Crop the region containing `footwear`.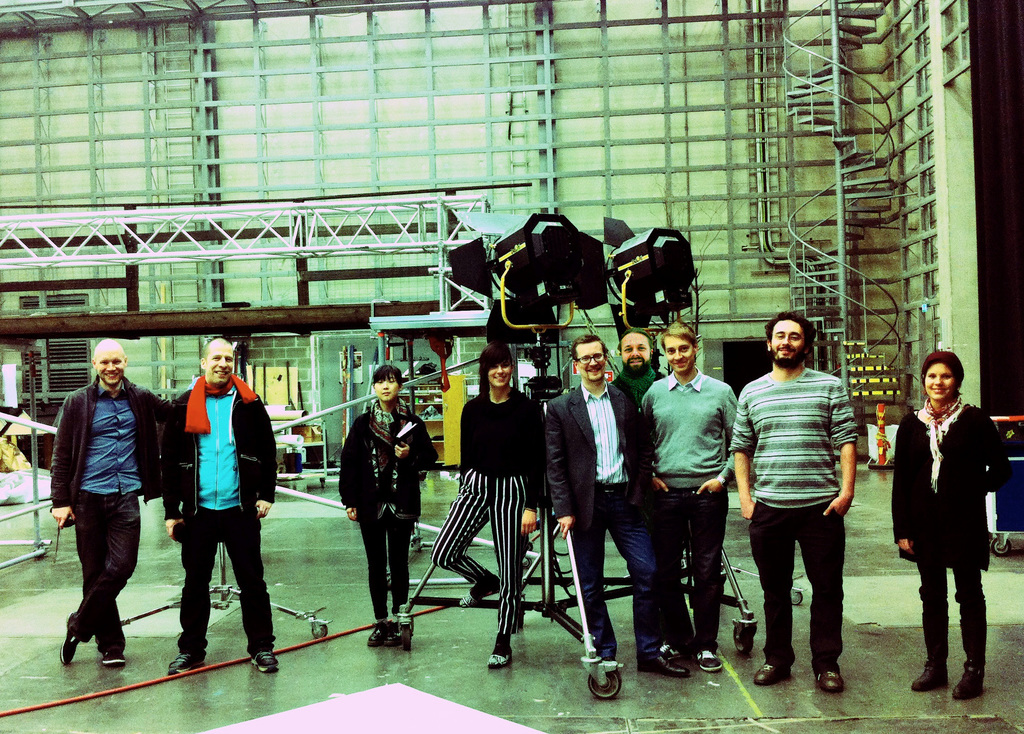
Crop region: [694,650,726,673].
